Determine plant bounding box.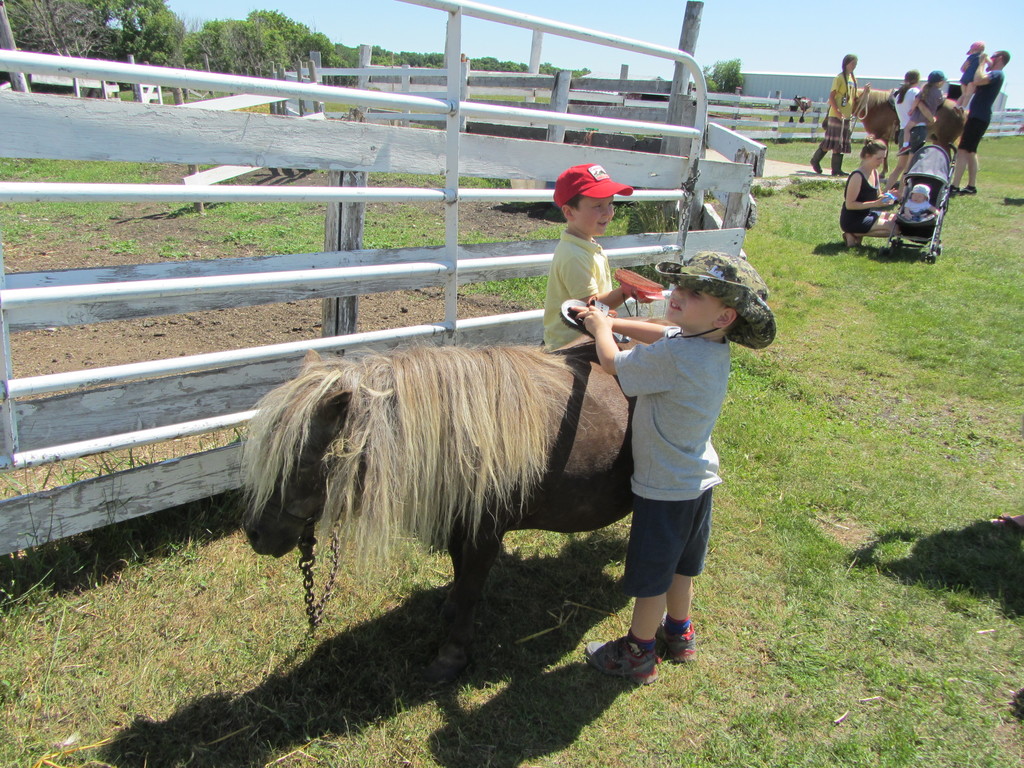
Determined: [0, 158, 184, 183].
